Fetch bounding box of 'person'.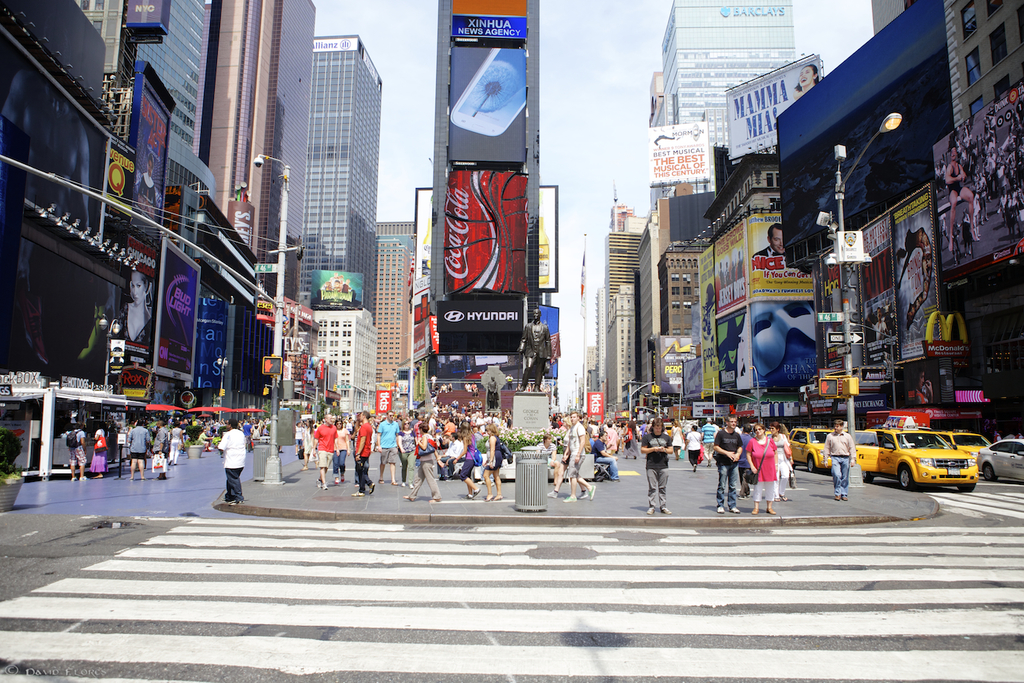
Bbox: (251, 420, 260, 440).
